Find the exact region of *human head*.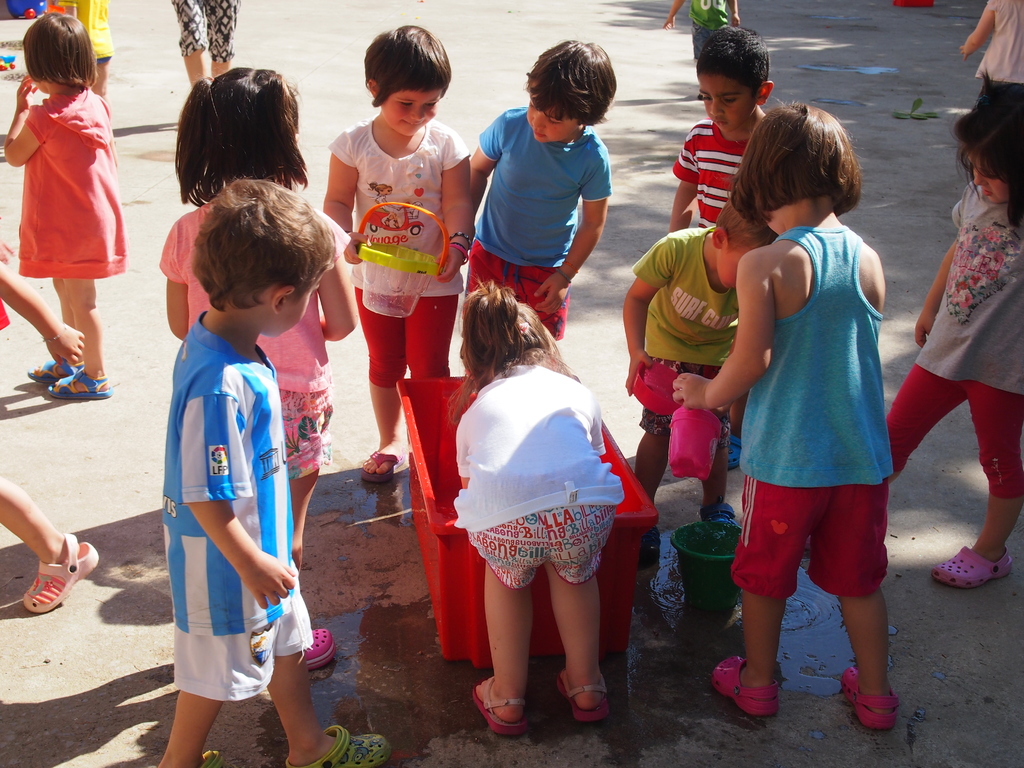
Exact region: box(461, 285, 547, 378).
